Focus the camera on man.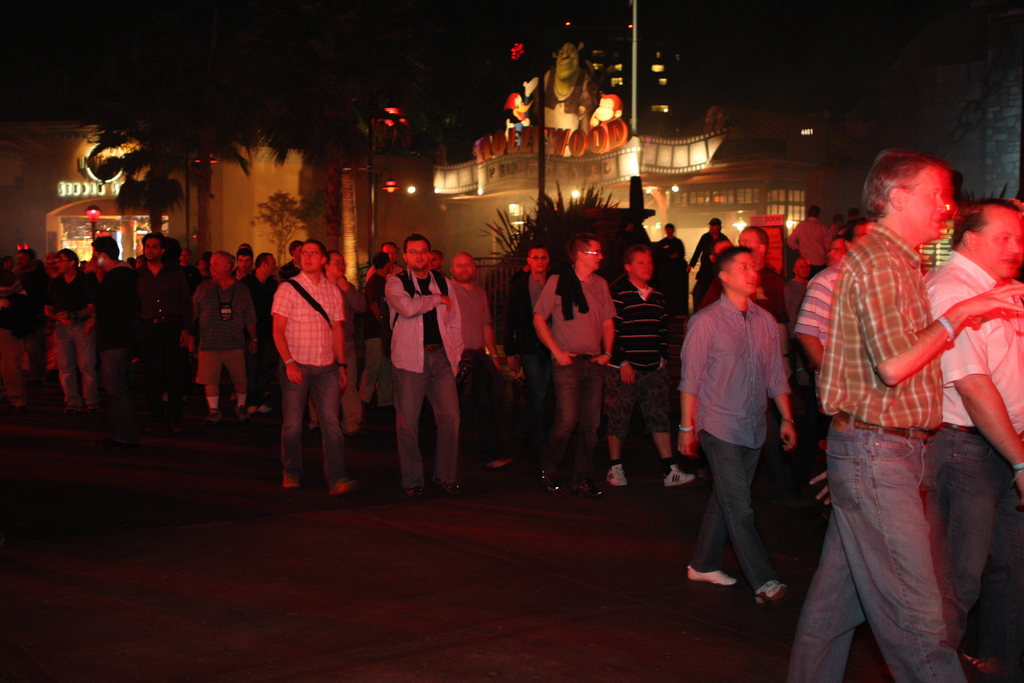
Focus region: box=[372, 246, 399, 282].
